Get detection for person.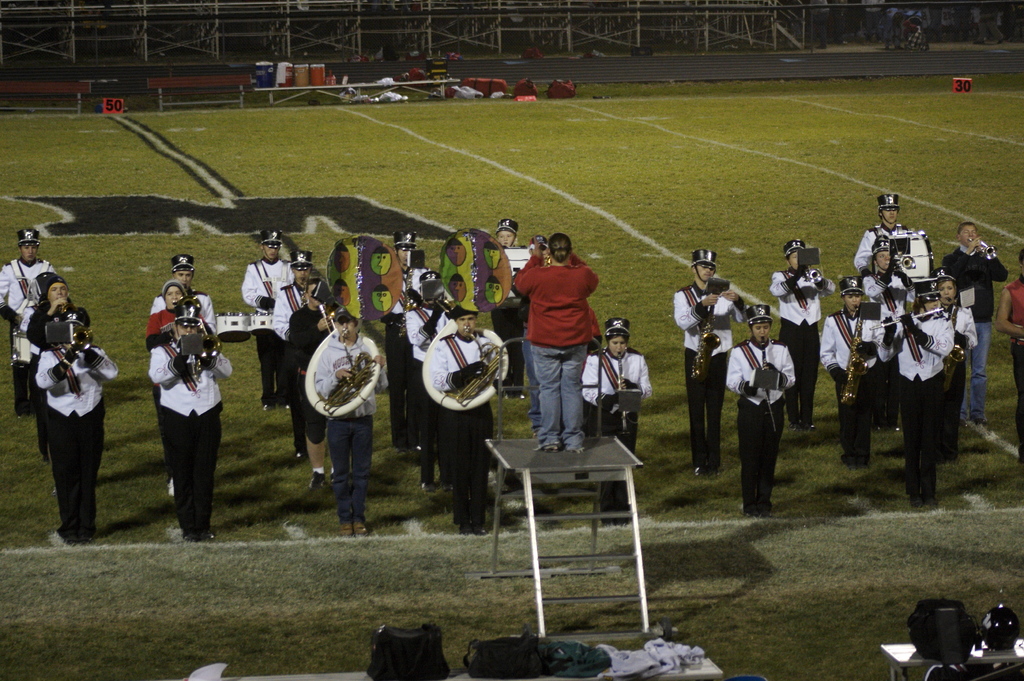
Detection: 662 246 749 483.
